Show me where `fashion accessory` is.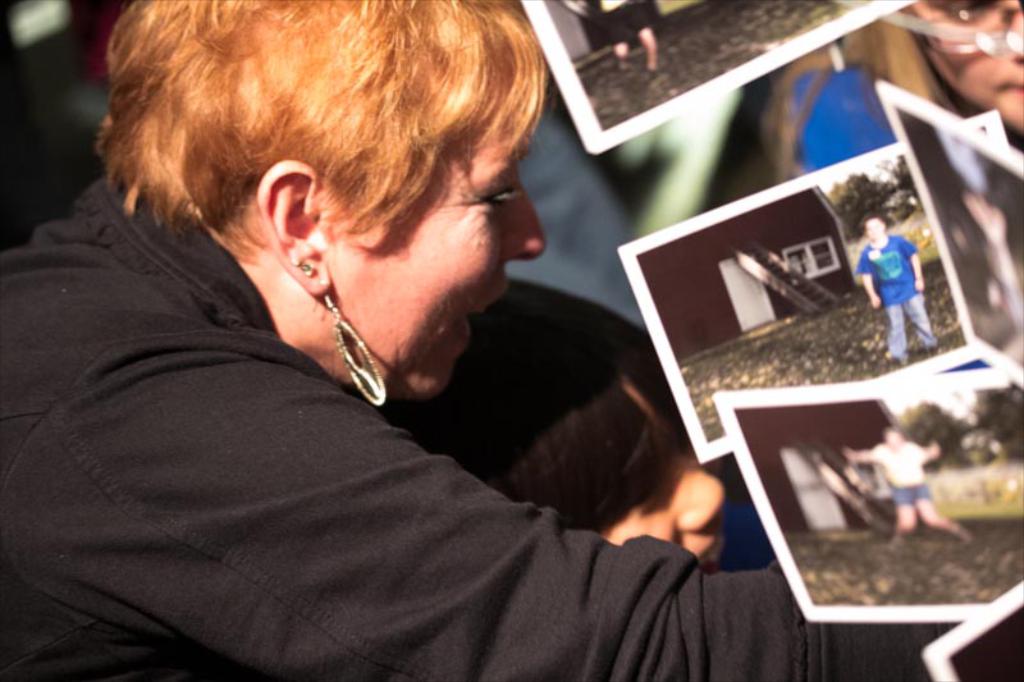
`fashion accessory` is at pyautogui.locateOnScreen(292, 260, 388, 408).
